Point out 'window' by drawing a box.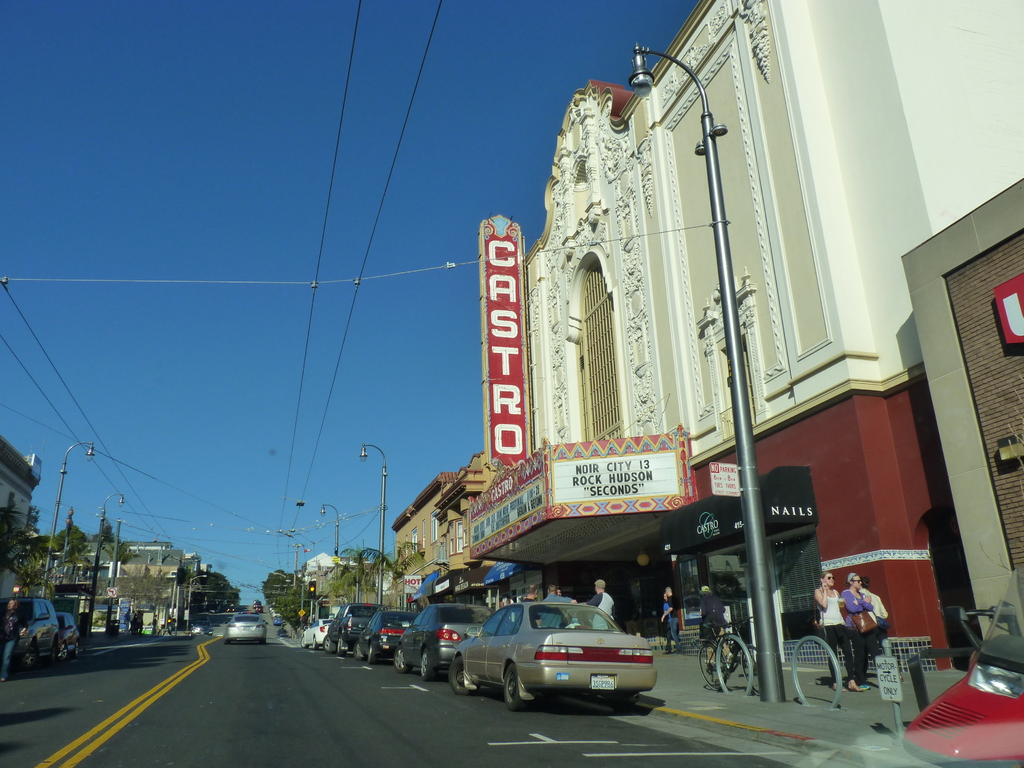
Rect(436, 544, 445, 563).
